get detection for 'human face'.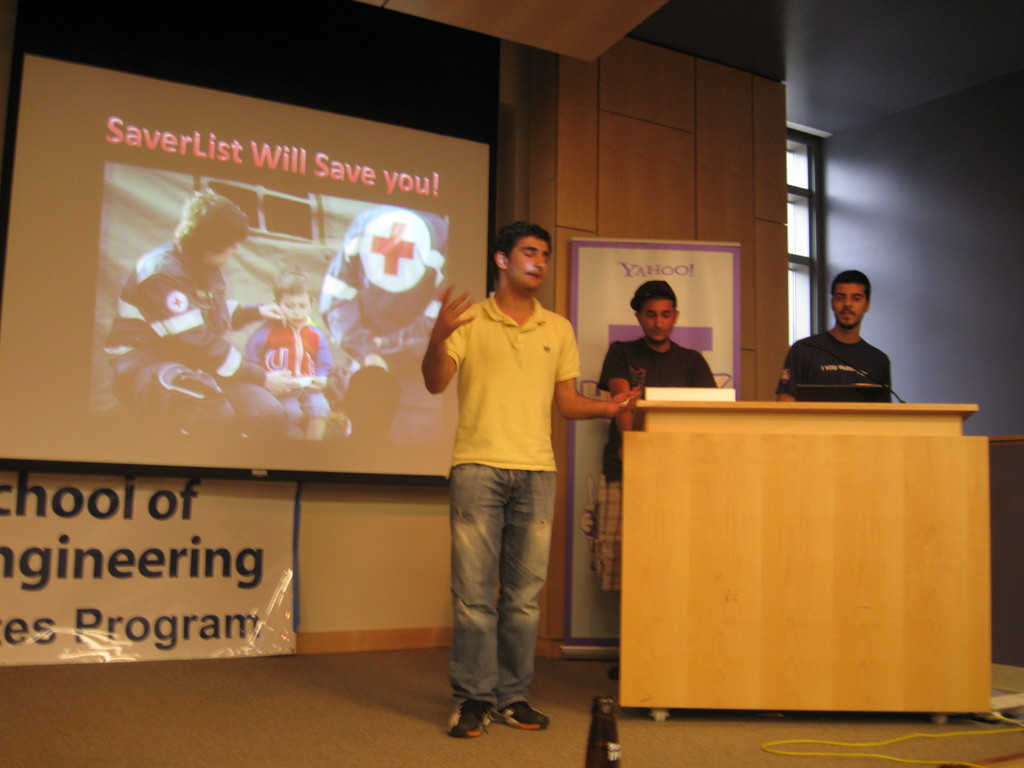
Detection: locate(506, 233, 550, 293).
